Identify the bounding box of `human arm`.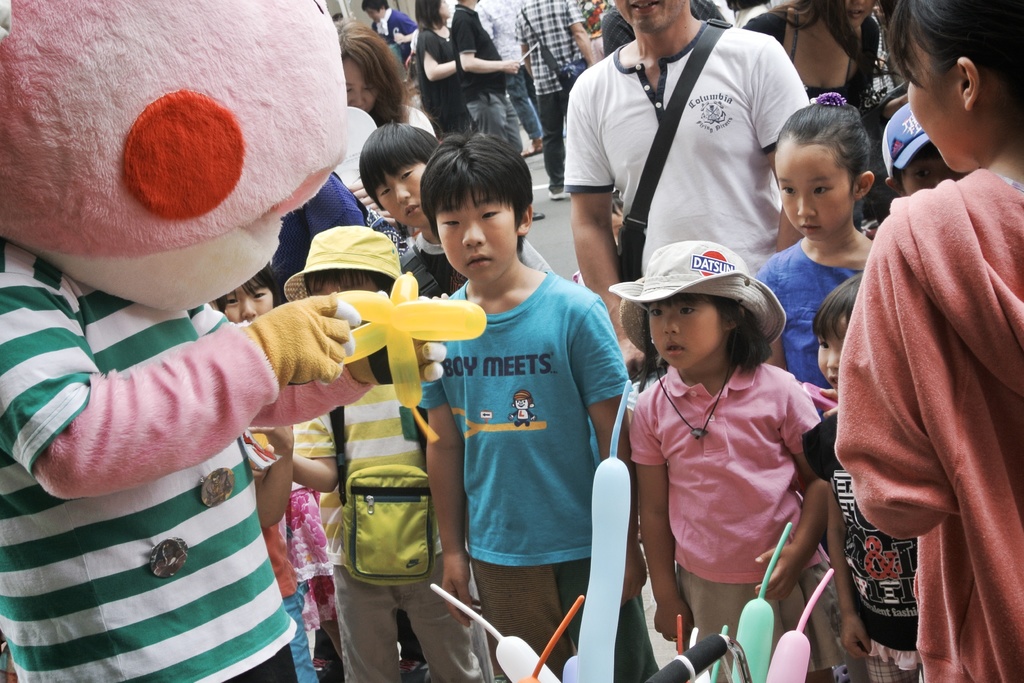
{"left": 253, "top": 435, "right": 351, "bottom": 489}.
